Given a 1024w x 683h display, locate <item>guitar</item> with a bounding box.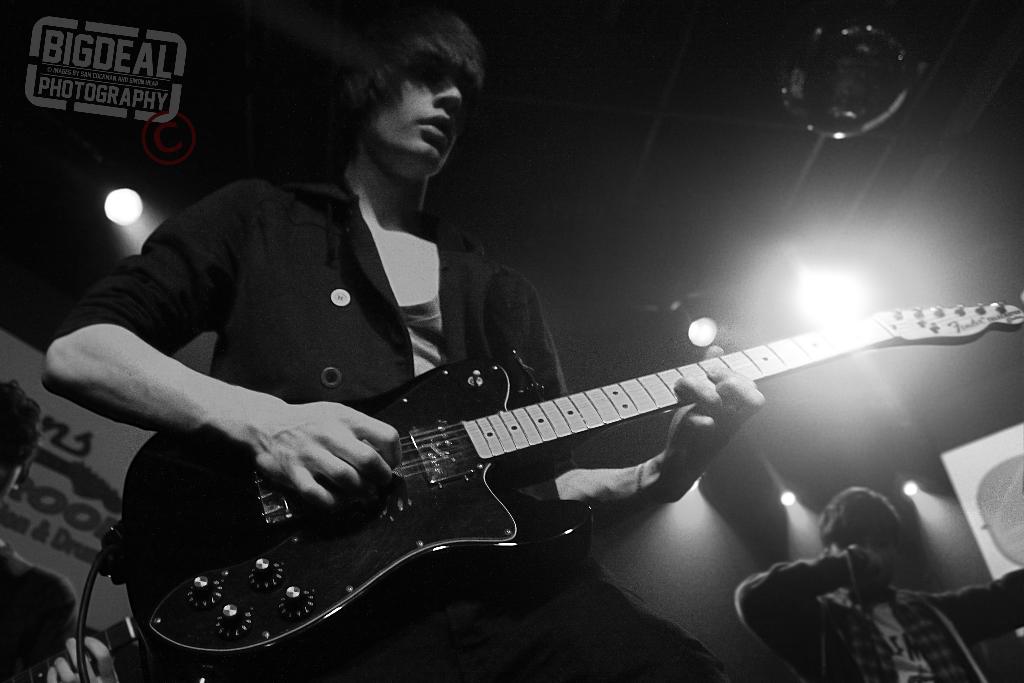
Located: locate(203, 283, 1023, 613).
